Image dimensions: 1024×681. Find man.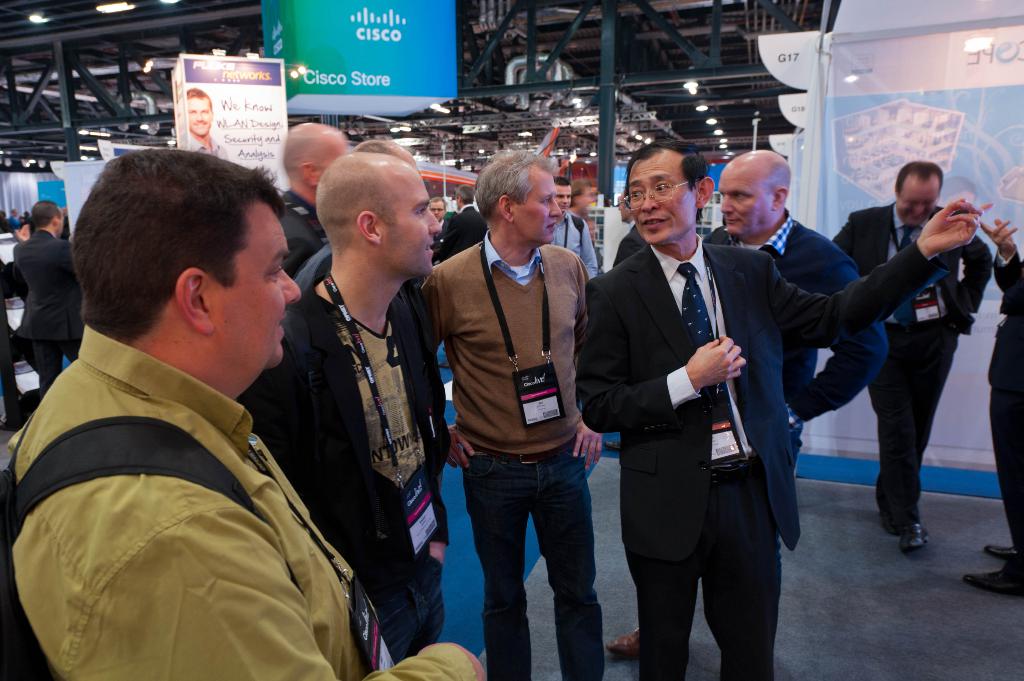
580,145,993,680.
